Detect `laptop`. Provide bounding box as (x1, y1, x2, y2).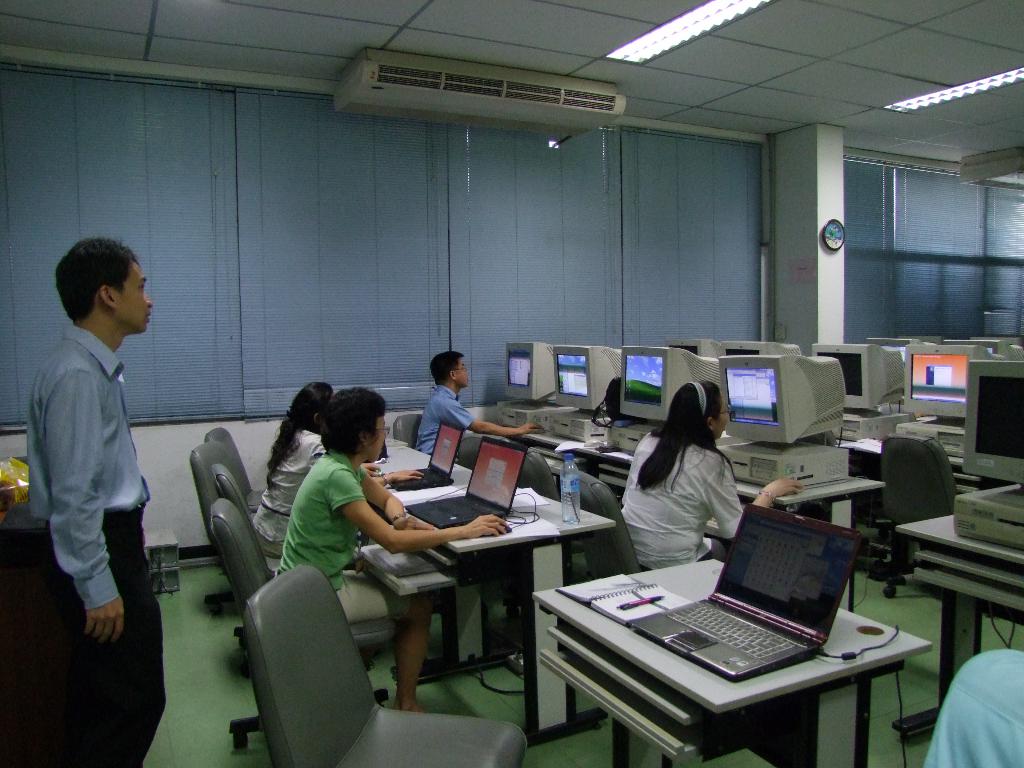
(630, 501, 861, 682).
